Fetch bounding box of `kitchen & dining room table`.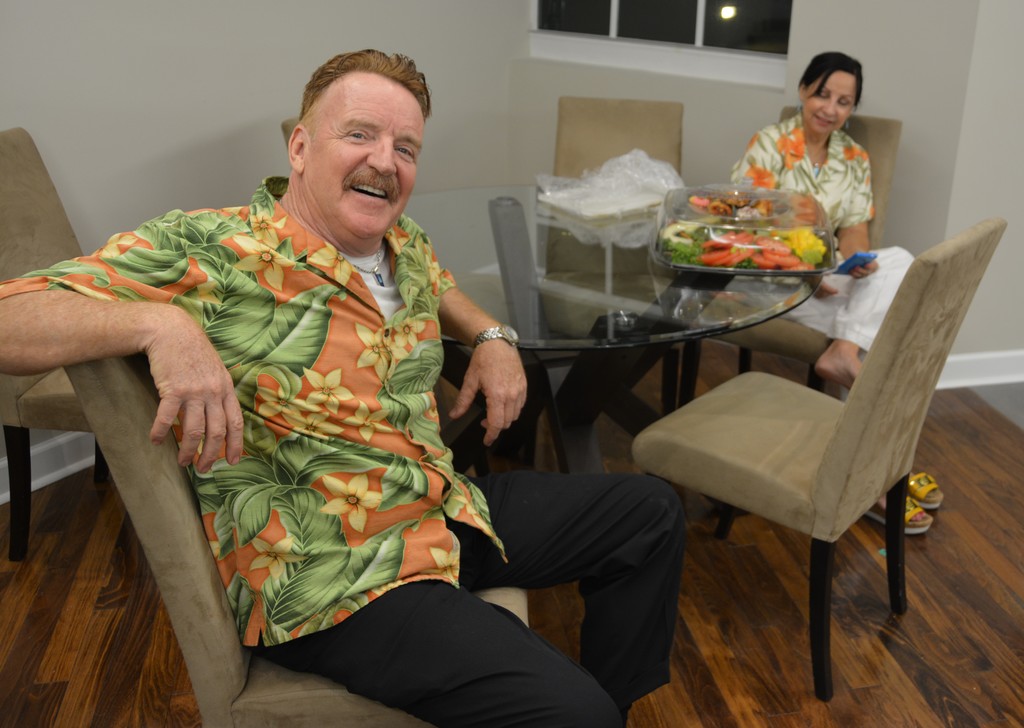
Bbox: [x1=0, y1=97, x2=1007, y2=727].
